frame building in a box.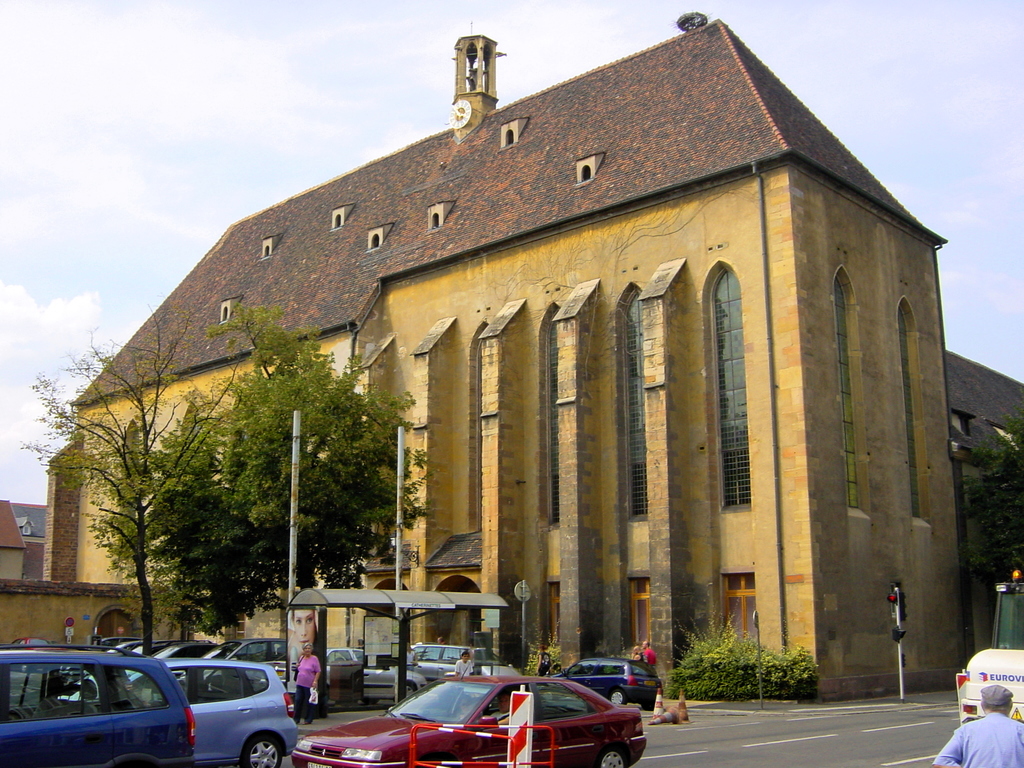
bbox=(45, 32, 1023, 704).
